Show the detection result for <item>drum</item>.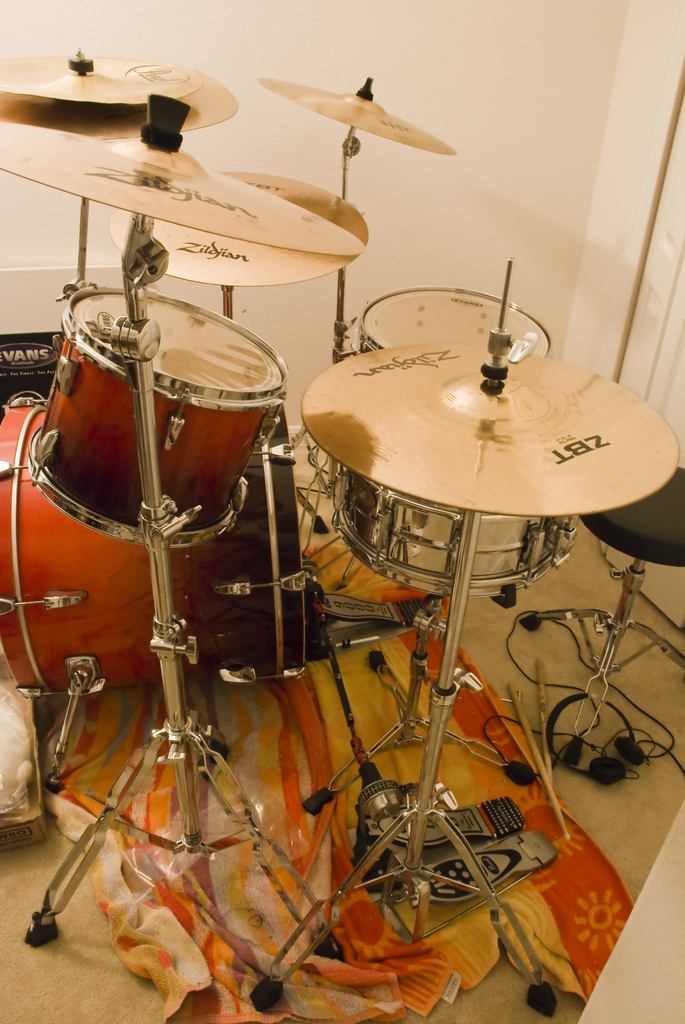
left=26, top=287, right=290, bottom=539.
